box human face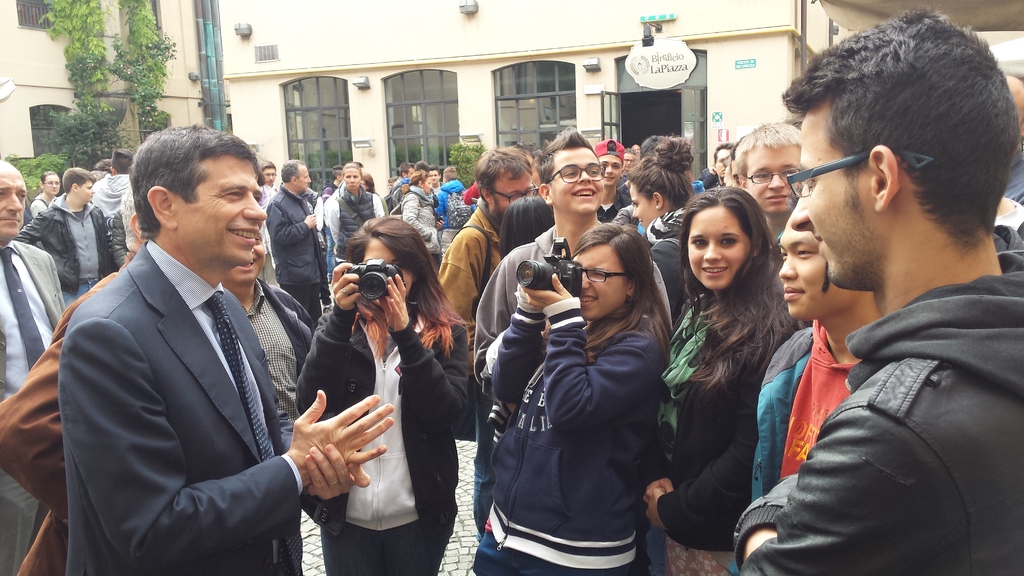
box=[362, 237, 412, 305]
